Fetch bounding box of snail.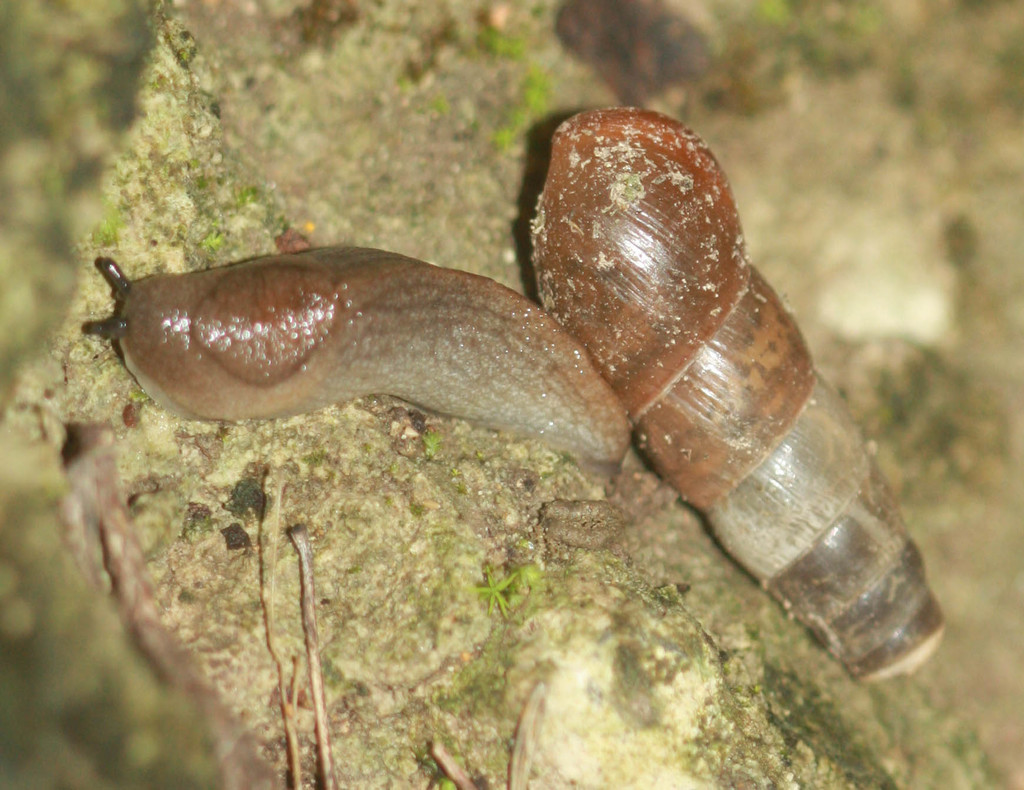
Bbox: 79, 241, 636, 483.
